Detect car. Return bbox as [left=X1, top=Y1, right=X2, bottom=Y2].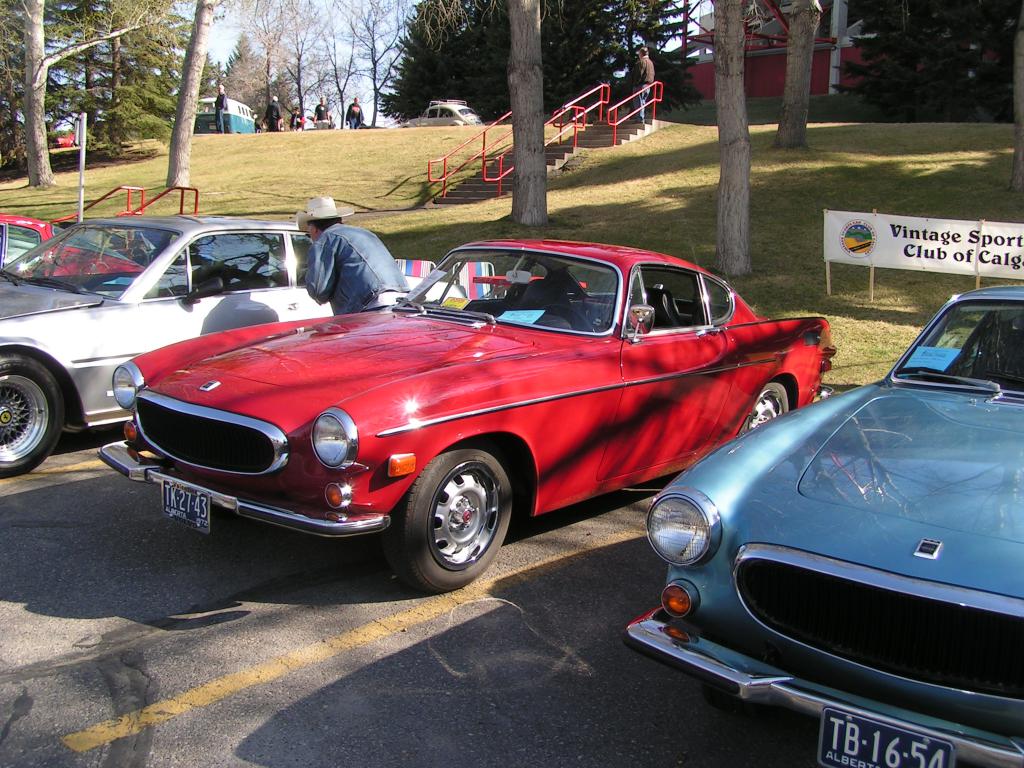
[left=399, top=98, right=481, bottom=127].
